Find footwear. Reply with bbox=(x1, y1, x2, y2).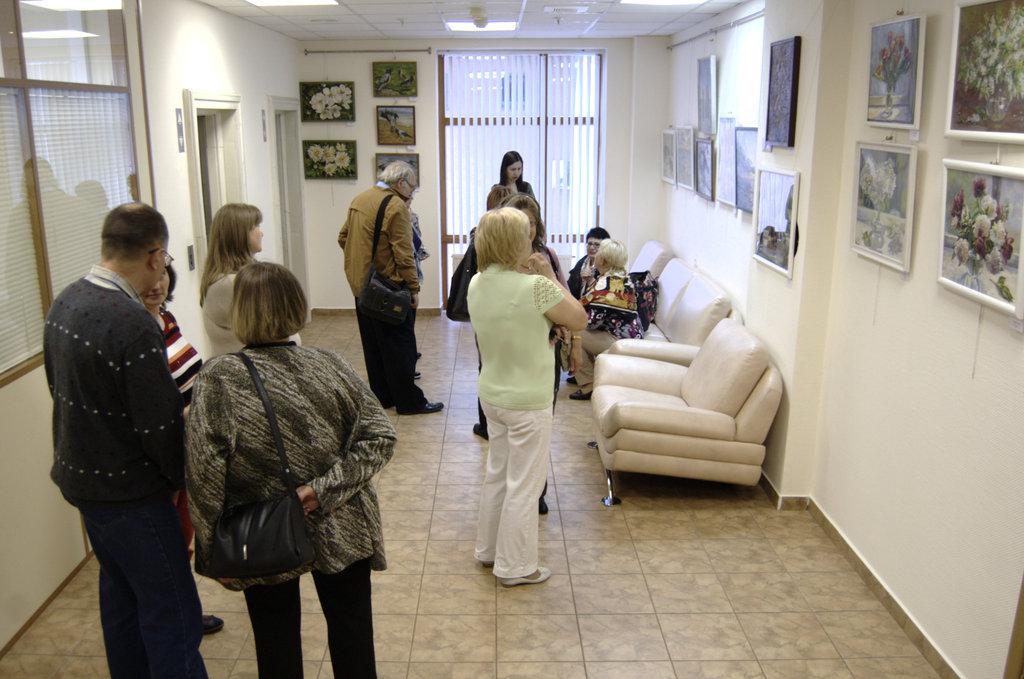
bbox=(493, 559, 556, 588).
